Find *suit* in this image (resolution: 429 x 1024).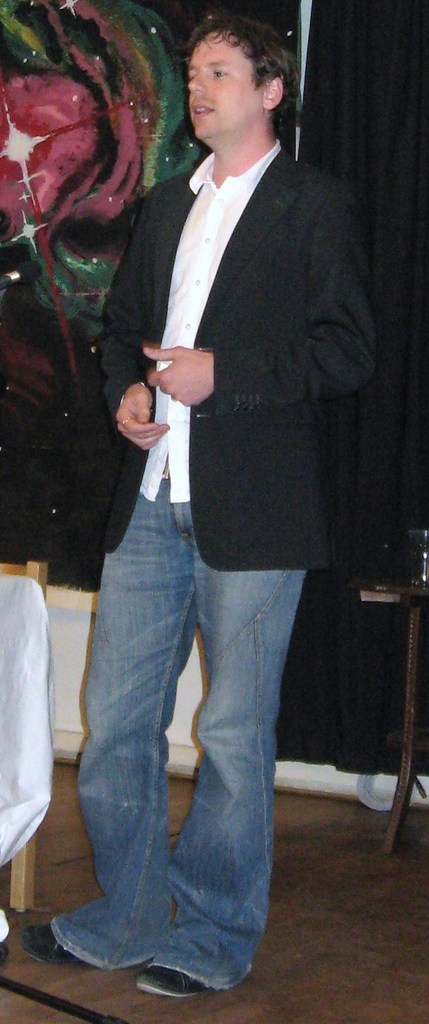
pyautogui.locateOnScreen(105, 43, 368, 587).
